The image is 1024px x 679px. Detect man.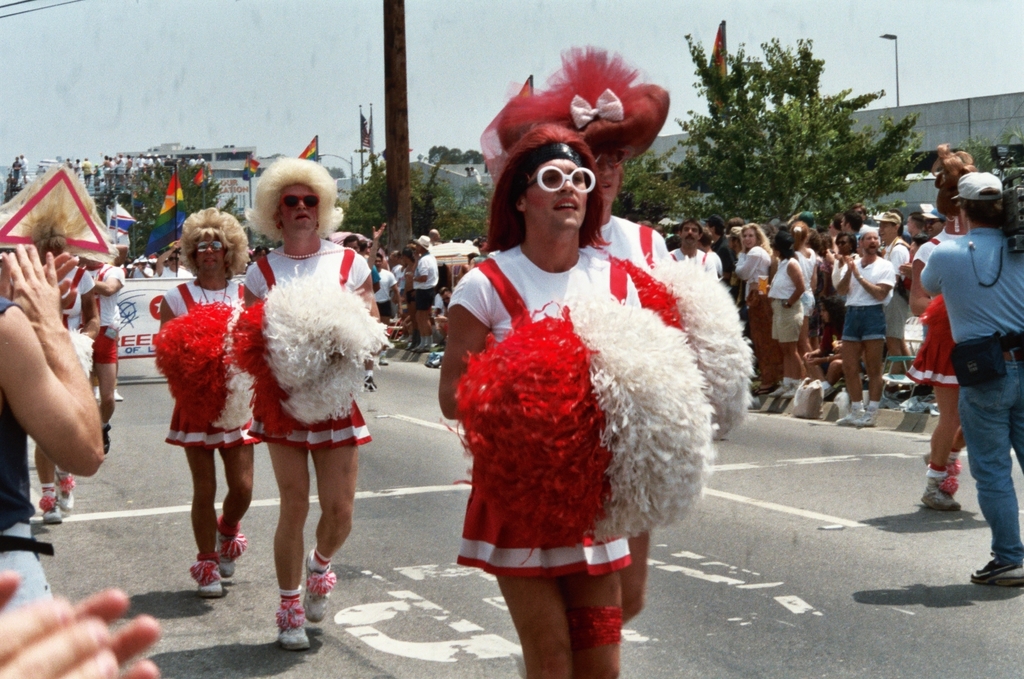
Detection: detection(70, 253, 122, 454).
